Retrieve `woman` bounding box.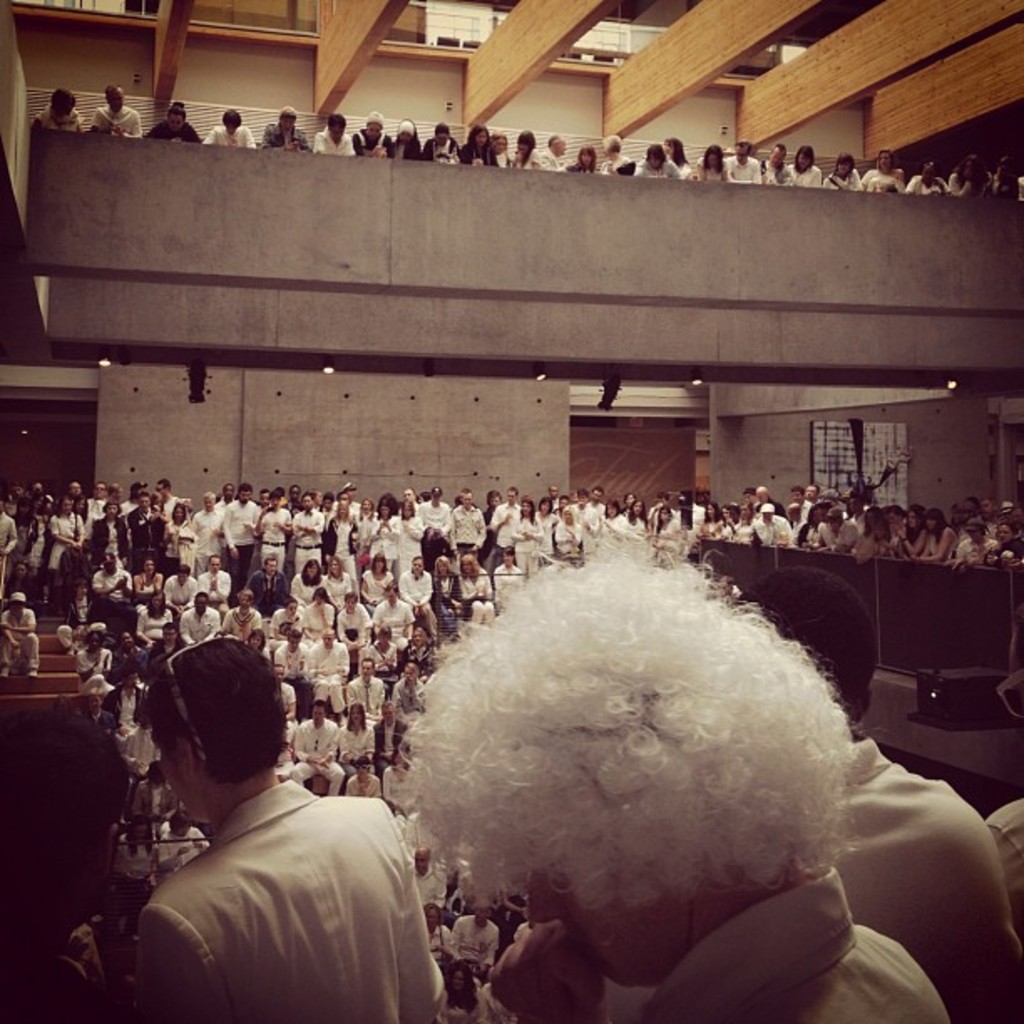
Bounding box: 323:557:356:604.
